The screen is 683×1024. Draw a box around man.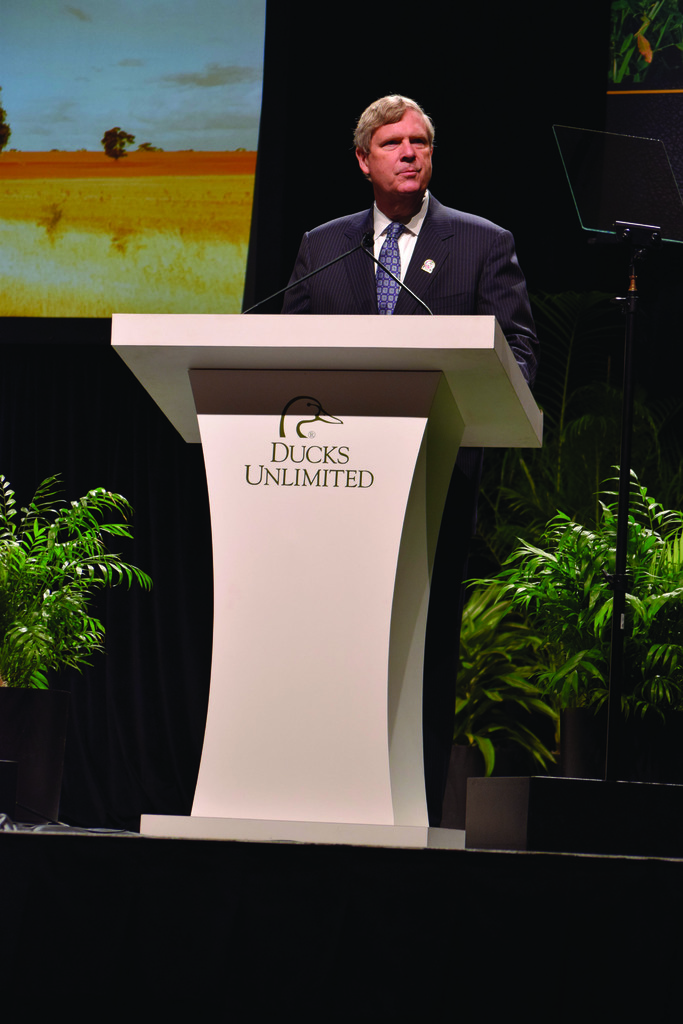
[x1=298, y1=95, x2=508, y2=310].
